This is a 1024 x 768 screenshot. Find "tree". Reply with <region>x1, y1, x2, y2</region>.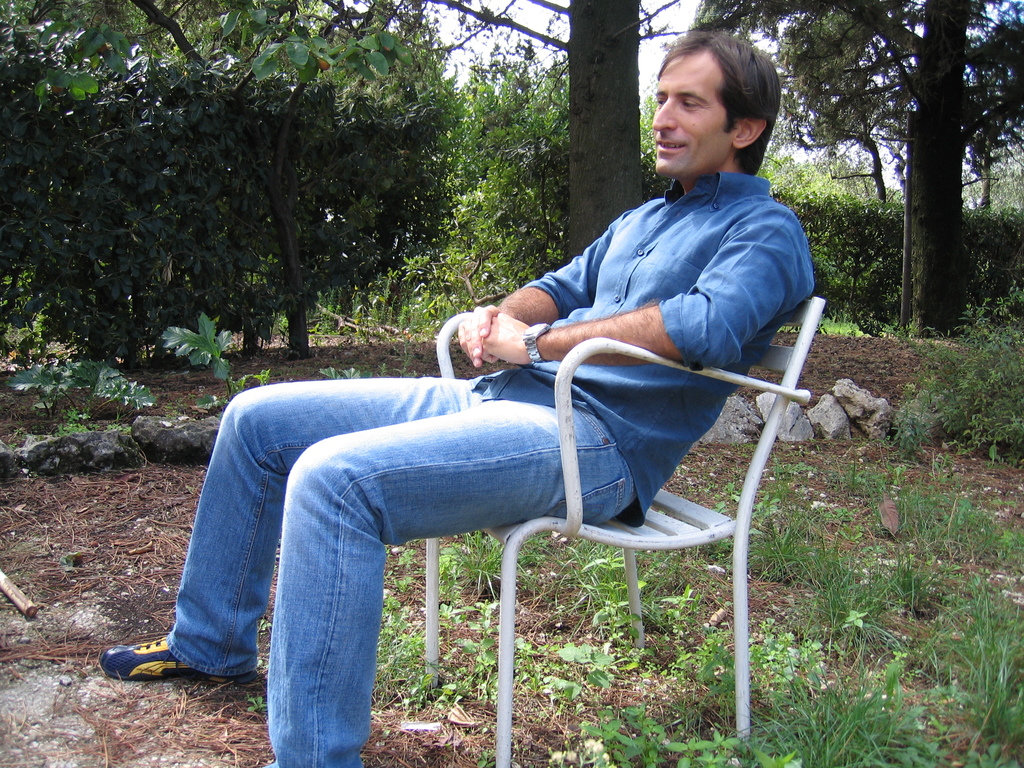
<region>0, 25, 461, 358</region>.
